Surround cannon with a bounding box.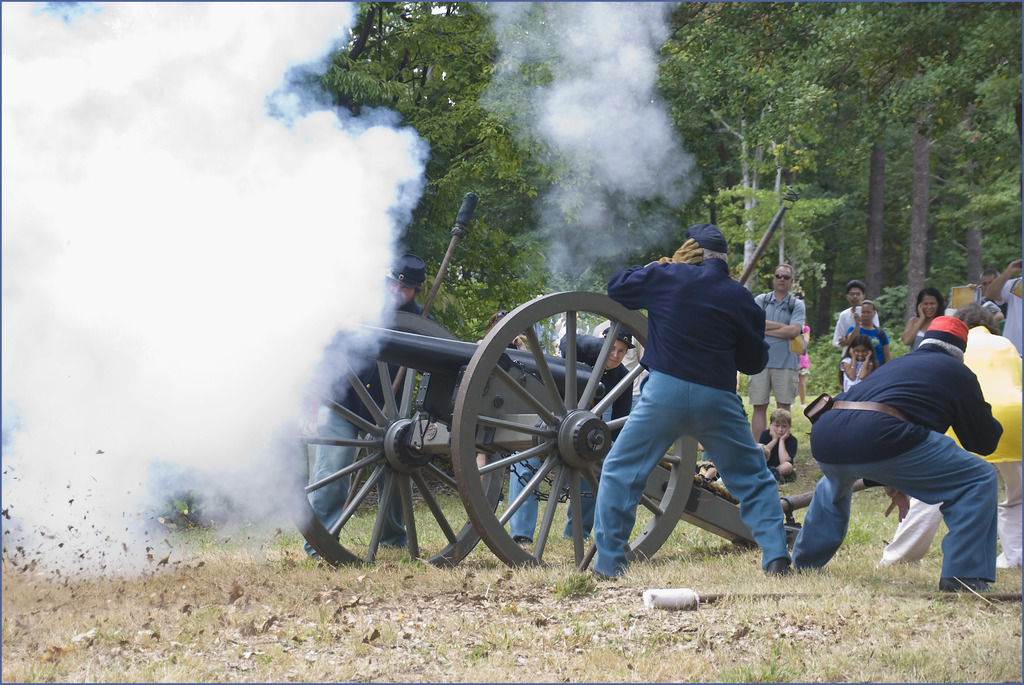
273:191:870:581.
